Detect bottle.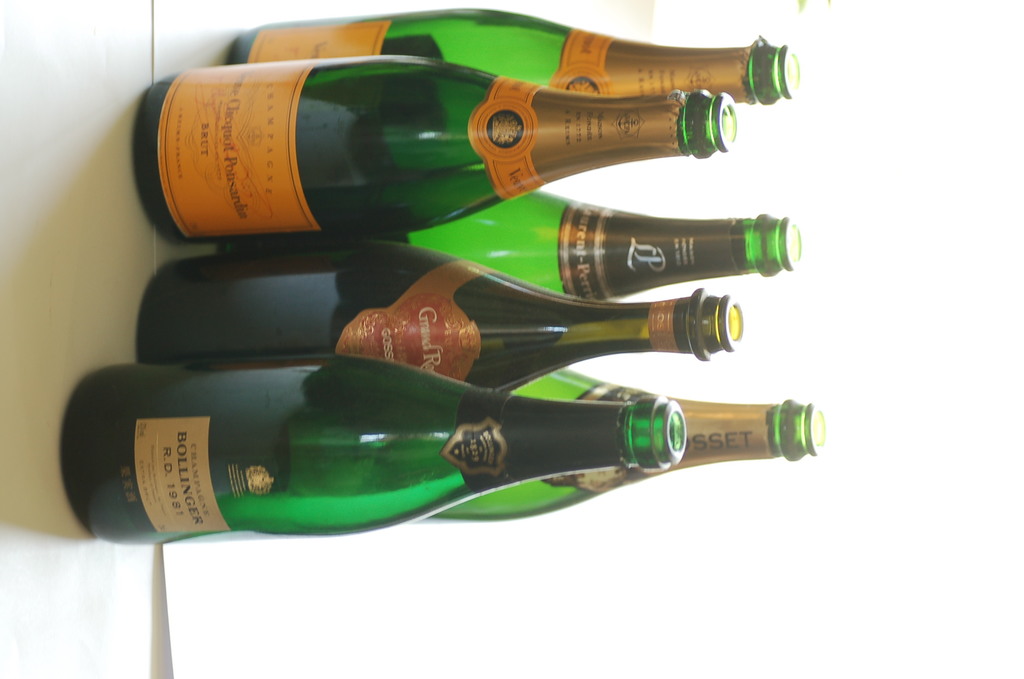
Detected at <box>58,357,691,544</box>.
